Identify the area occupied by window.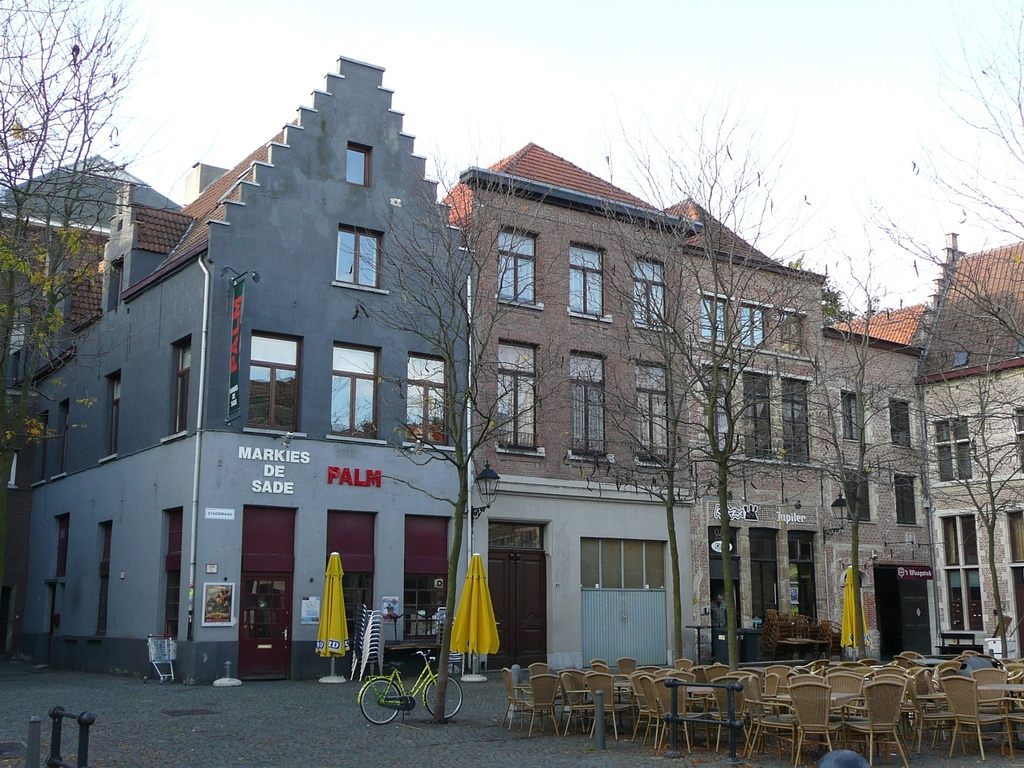
Area: [x1=97, y1=526, x2=109, y2=639].
